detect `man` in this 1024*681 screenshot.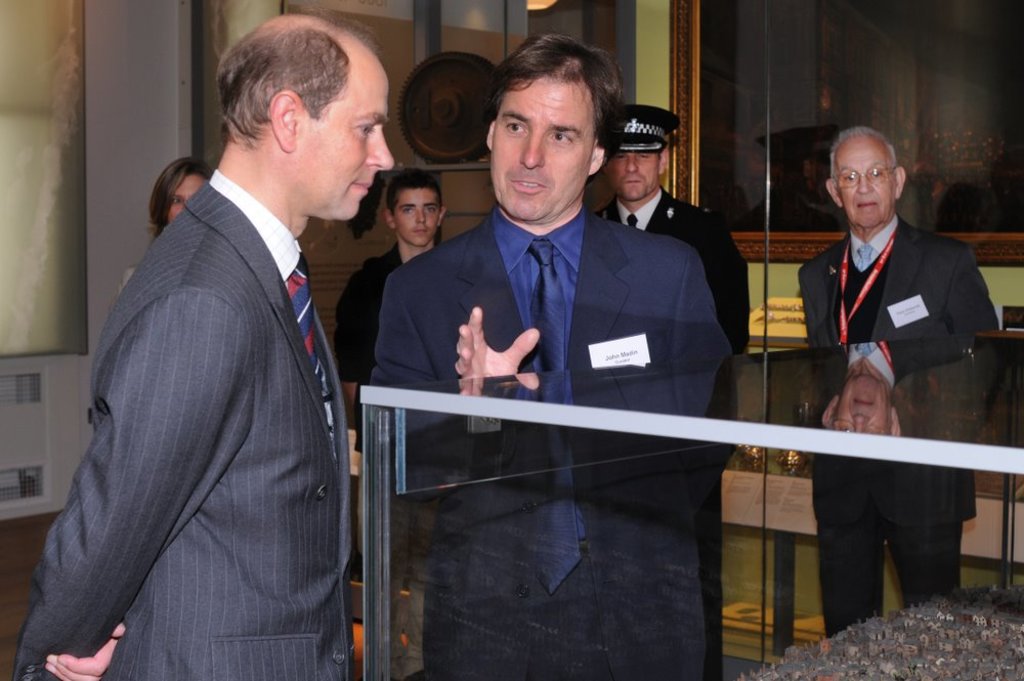
Detection: {"left": 376, "top": 31, "right": 722, "bottom": 680}.
